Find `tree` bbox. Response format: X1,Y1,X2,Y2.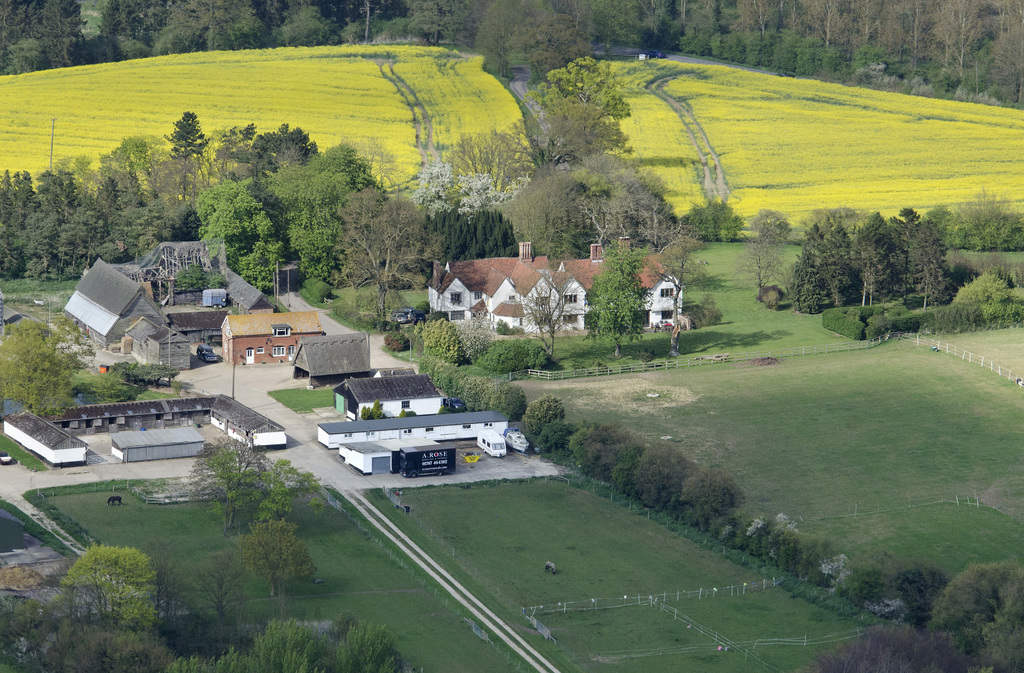
576,245,645,355.
